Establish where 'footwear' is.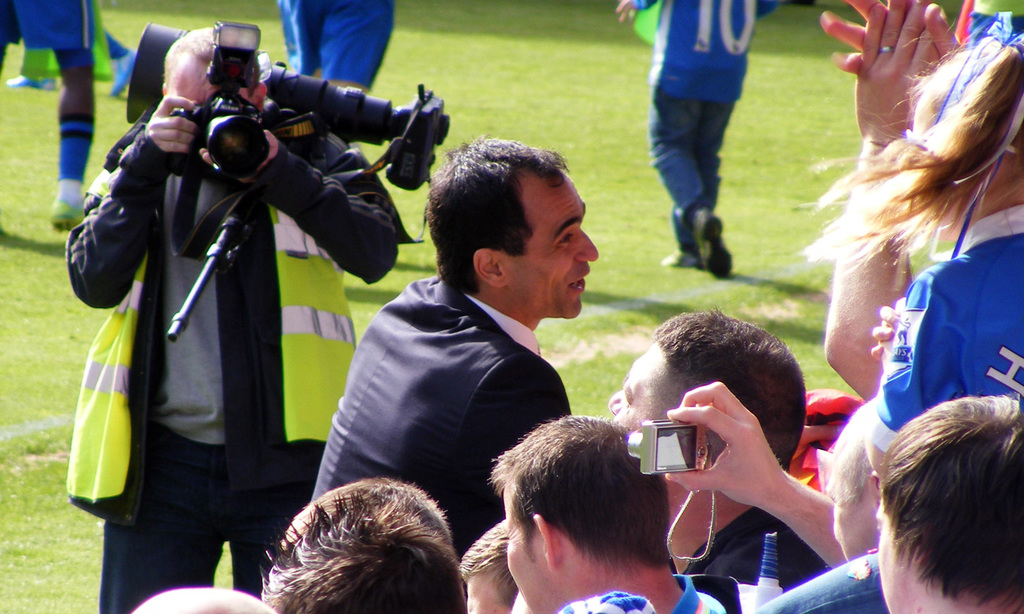
Established at box(680, 193, 746, 269).
